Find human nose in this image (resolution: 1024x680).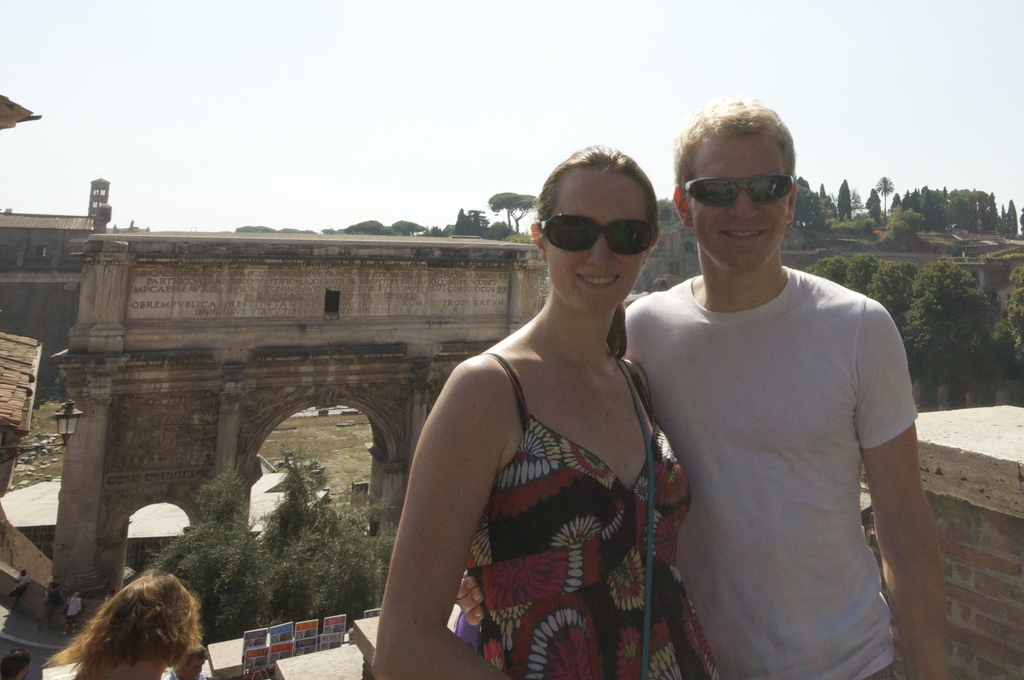
728 186 759 220.
